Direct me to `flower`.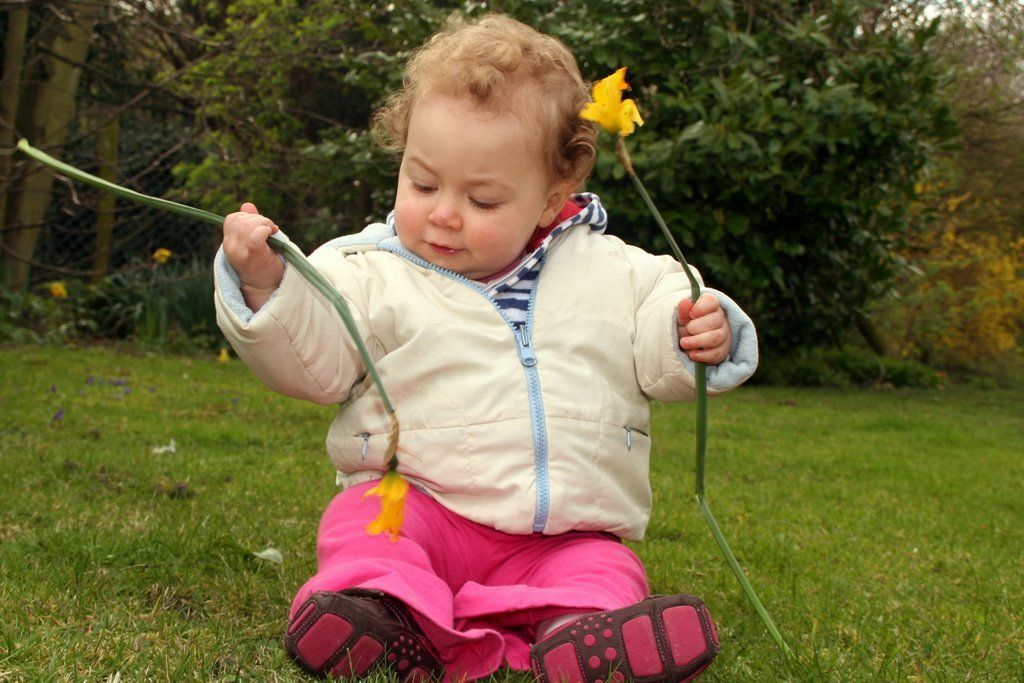
Direction: detection(589, 59, 646, 135).
